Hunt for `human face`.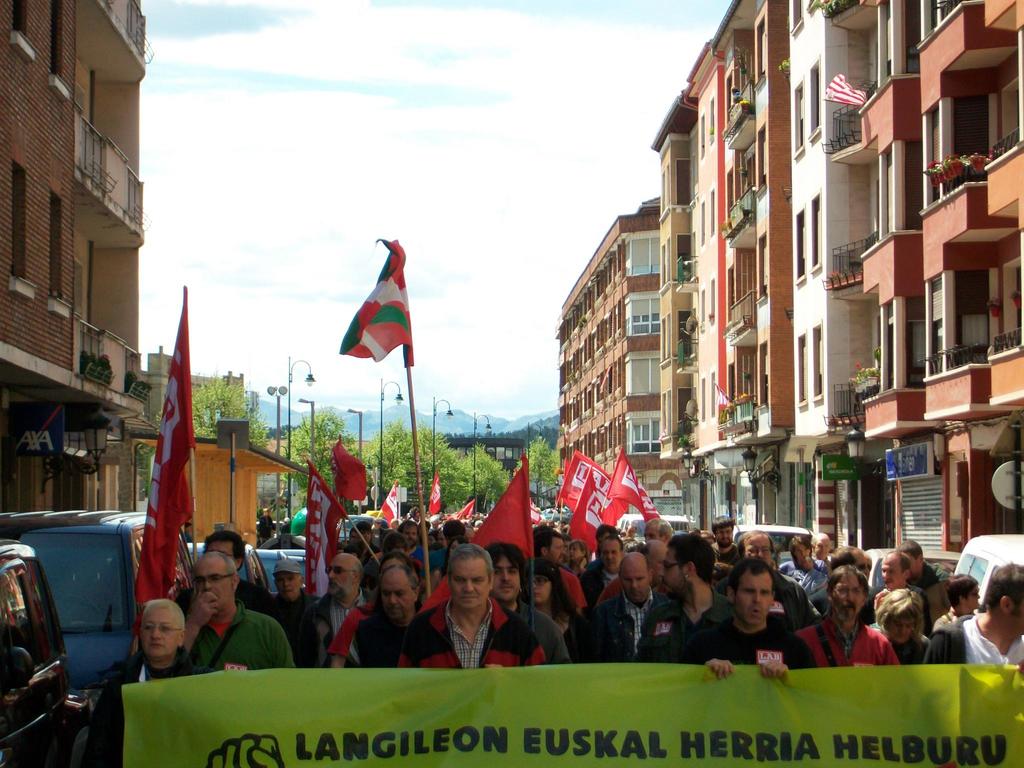
Hunted down at crop(602, 543, 622, 570).
